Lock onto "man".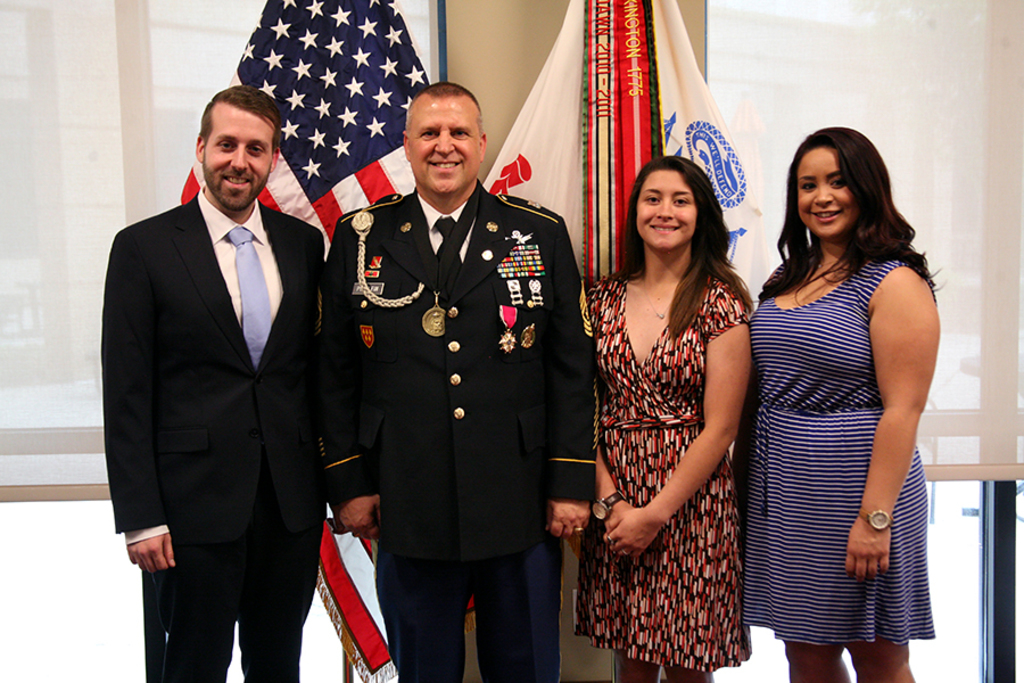
Locked: BBox(102, 80, 380, 682).
